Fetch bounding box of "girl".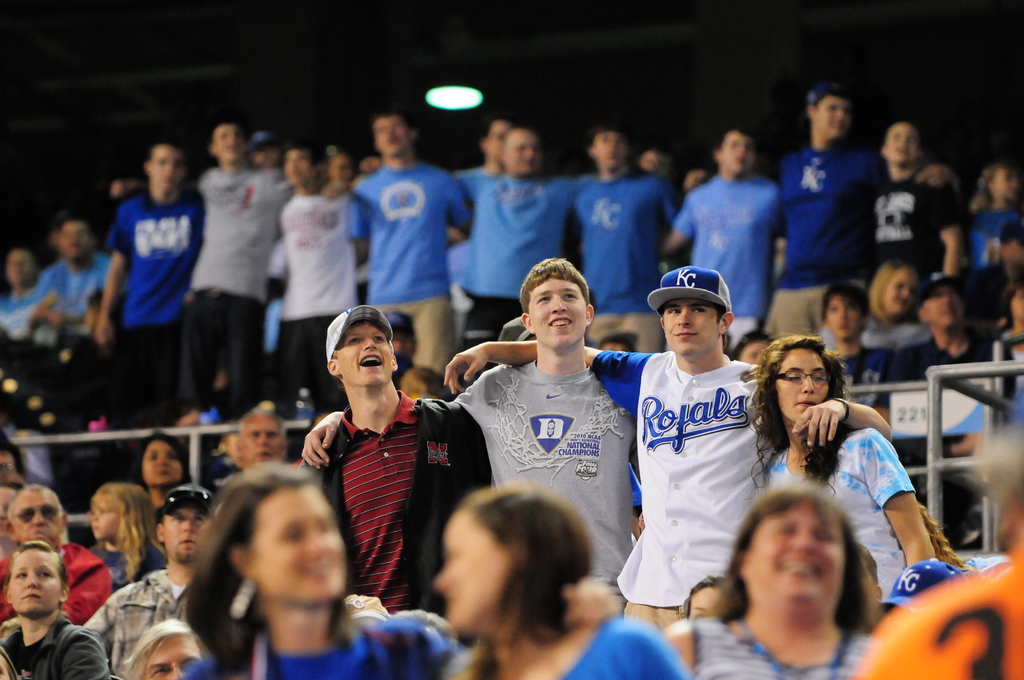
Bbox: select_region(754, 335, 951, 600).
